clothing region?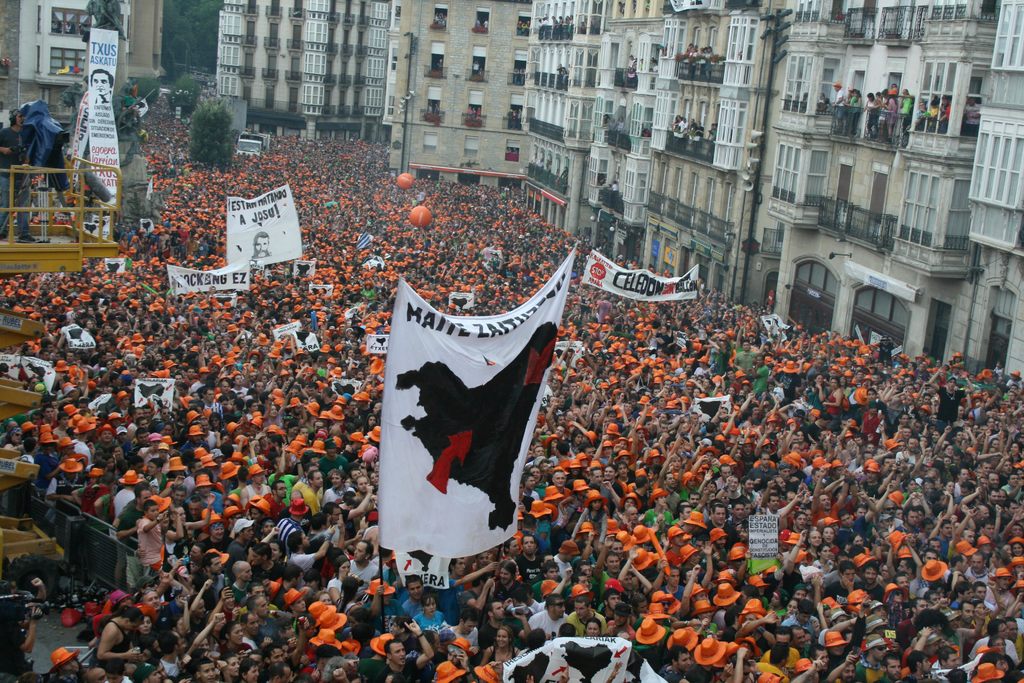
bbox=(46, 473, 84, 502)
